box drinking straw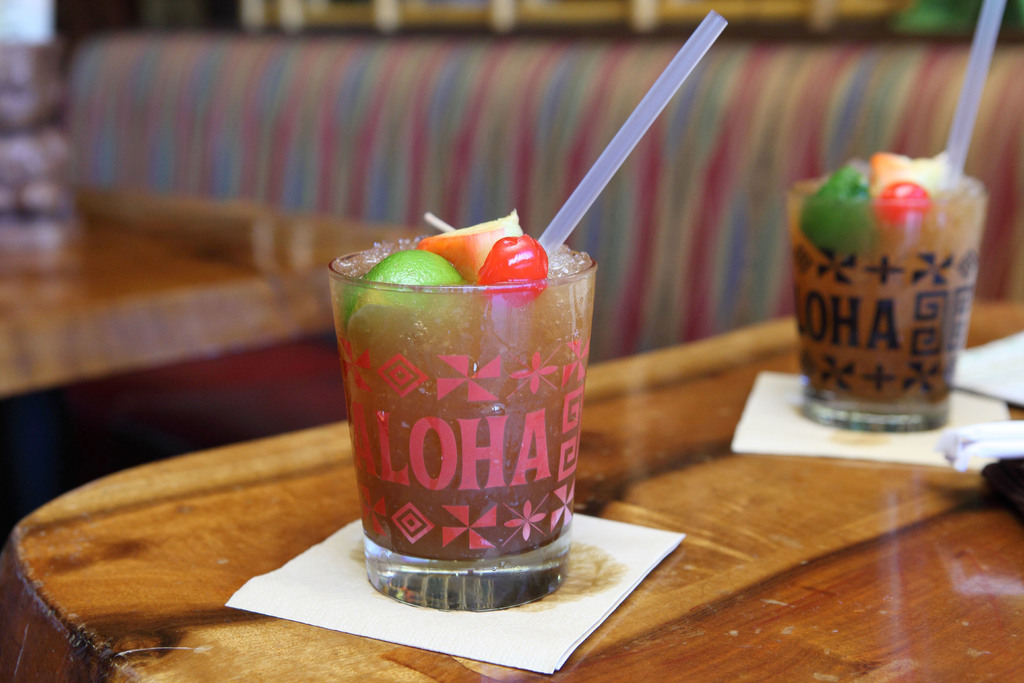
pyautogui.locateOnScreen(949, 0, 1005, 183)
